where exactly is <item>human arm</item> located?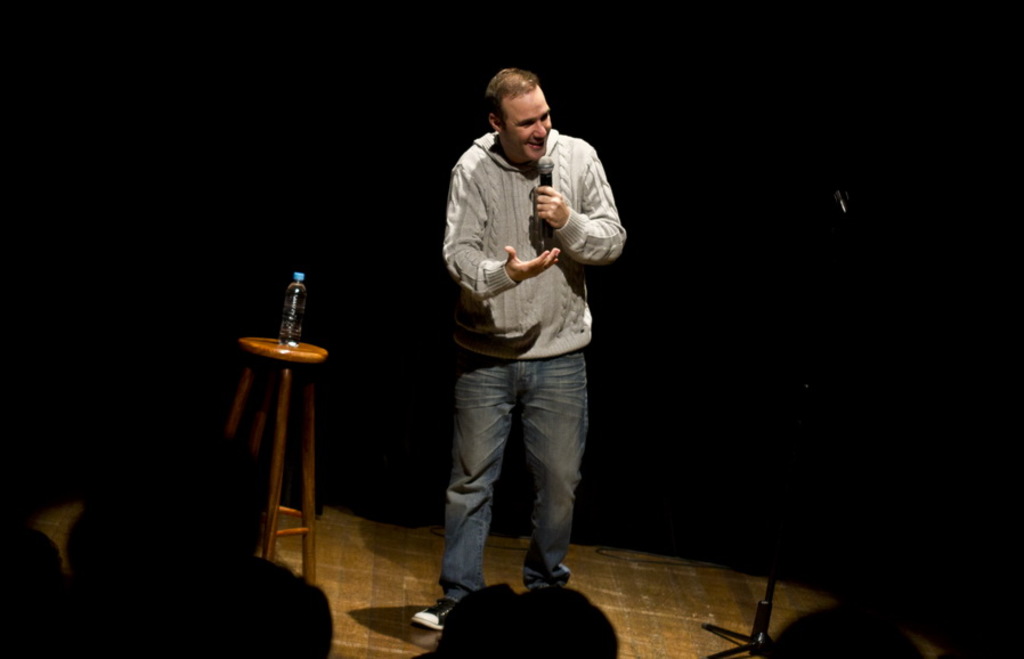
Its bounding box is <box>439,157,562,302</box>.
